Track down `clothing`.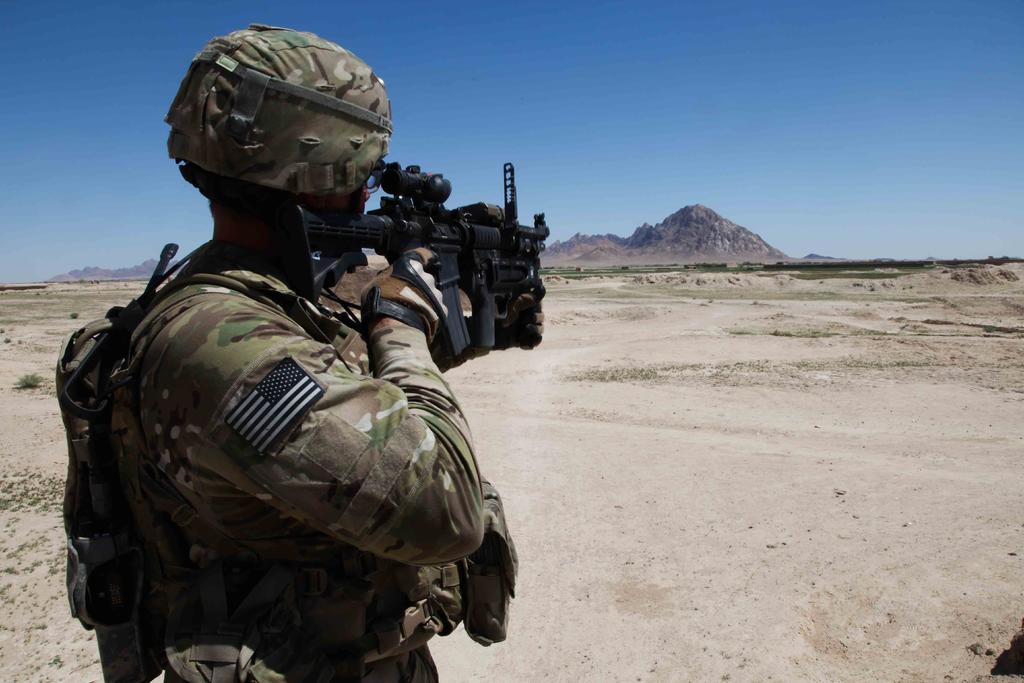
Tracked to box=[68, 115, 558, 662].
